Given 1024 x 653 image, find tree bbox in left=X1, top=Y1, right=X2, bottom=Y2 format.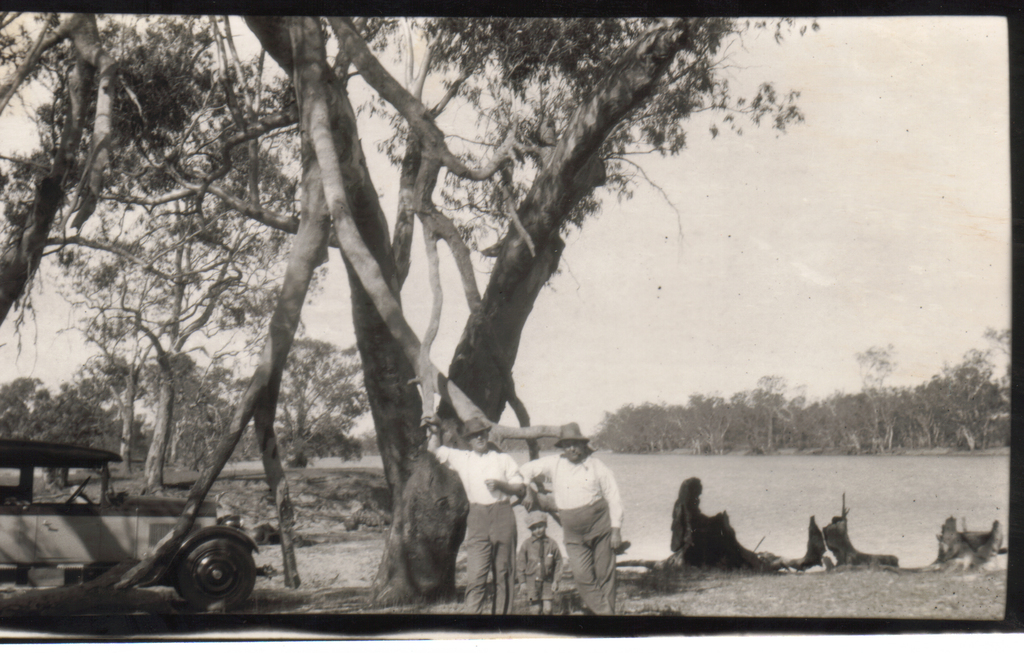
left=0, top=380, right=110, bottom=488.
